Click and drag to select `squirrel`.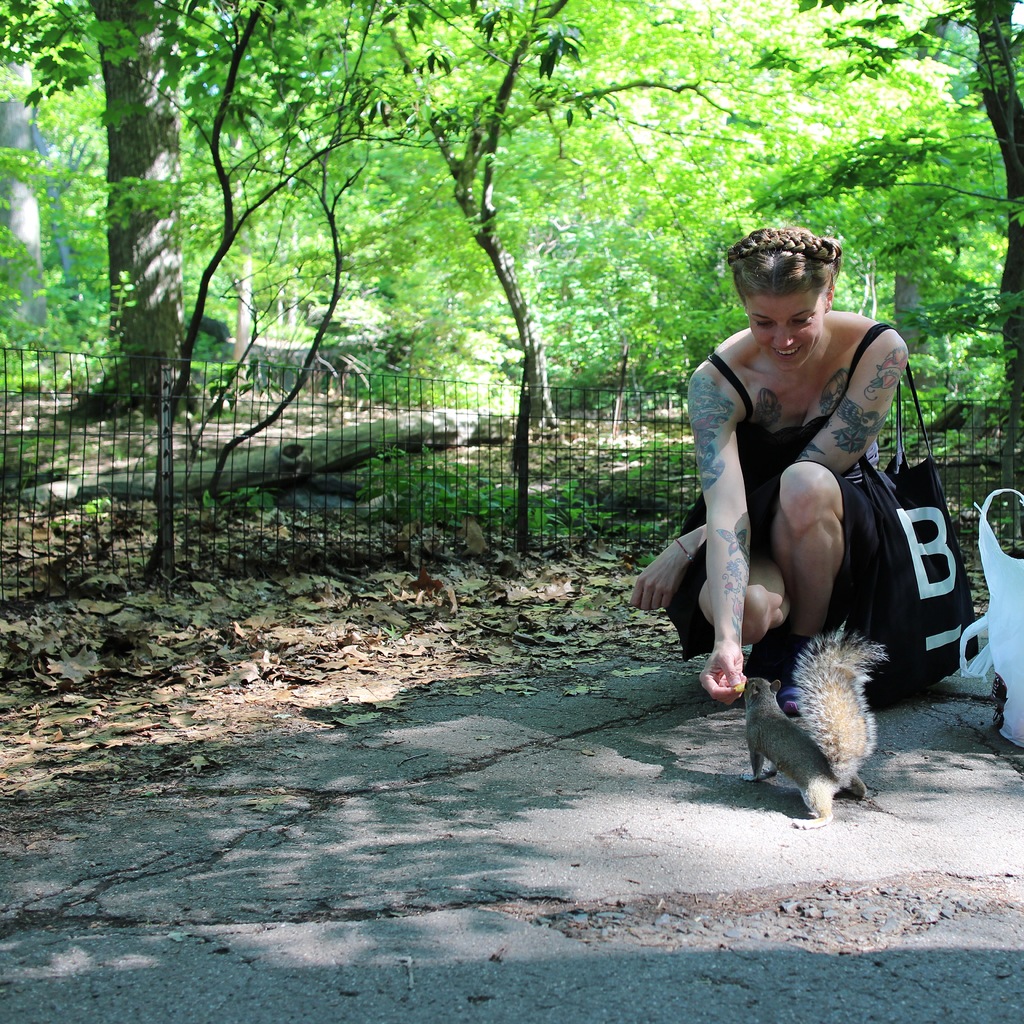
Selection: BBox(742, 628, 895, 829).
